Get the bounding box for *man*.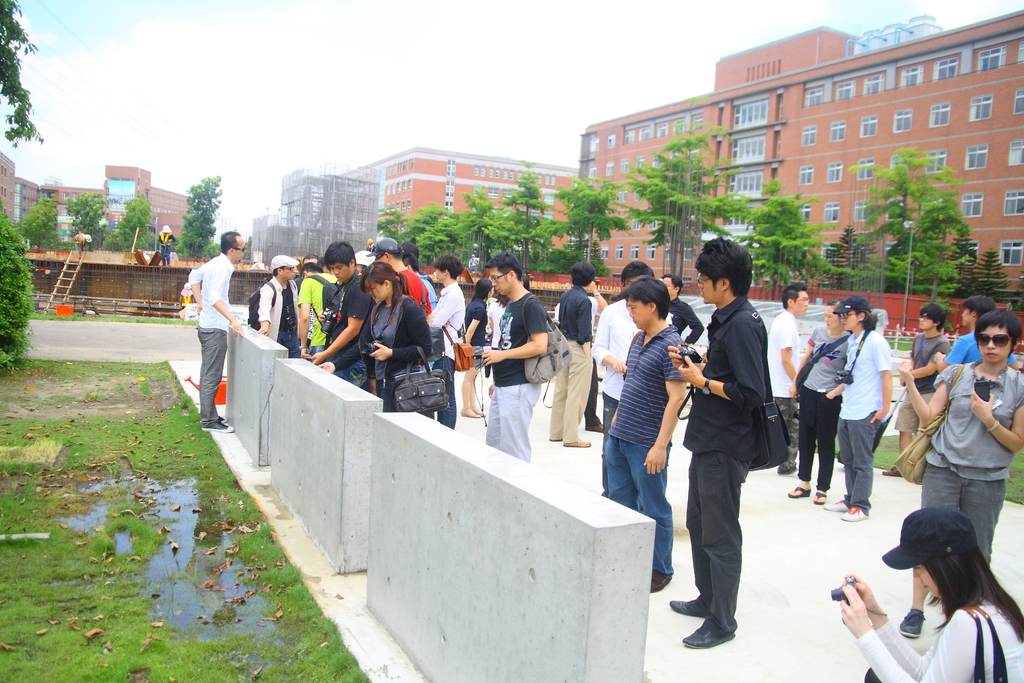
bbox=(593, 257, 664, 470).
